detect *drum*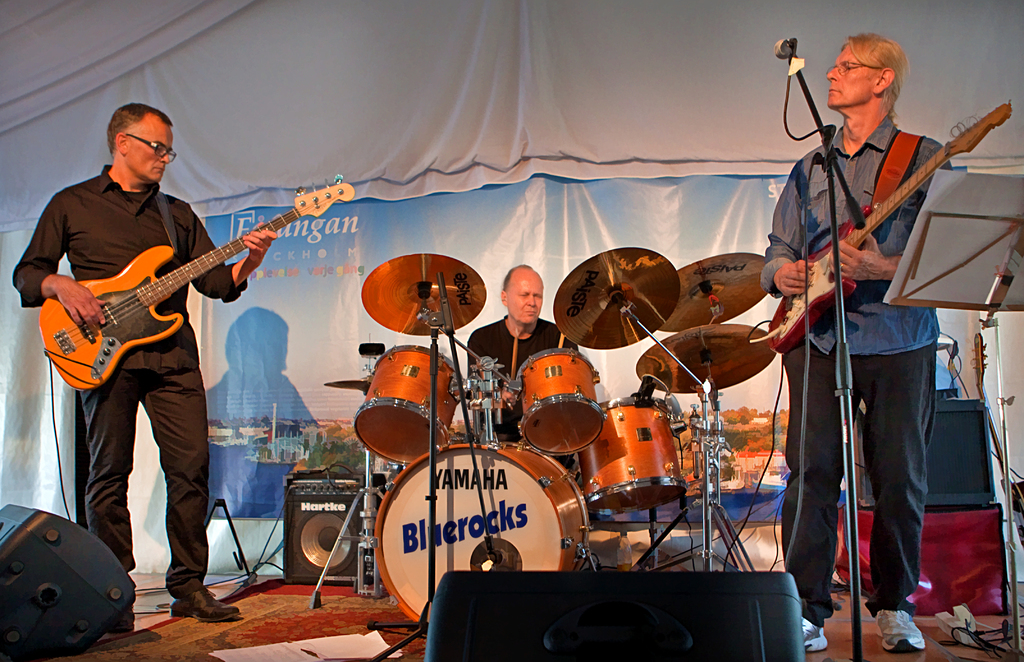
[left=356, top=344, right=463, bottom=468]
